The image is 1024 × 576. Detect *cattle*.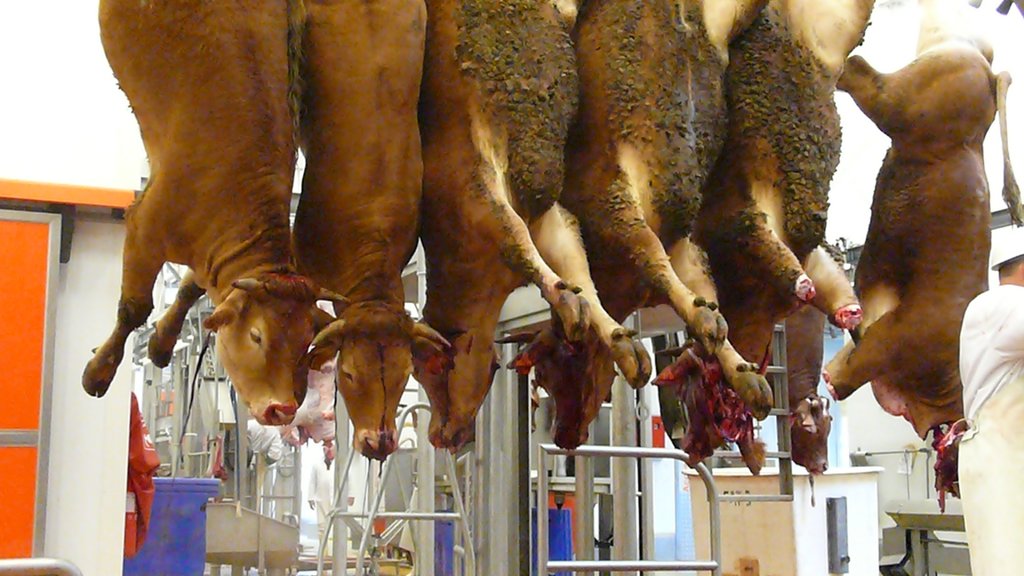
Detection: locate(419, 0, 588, 449).
